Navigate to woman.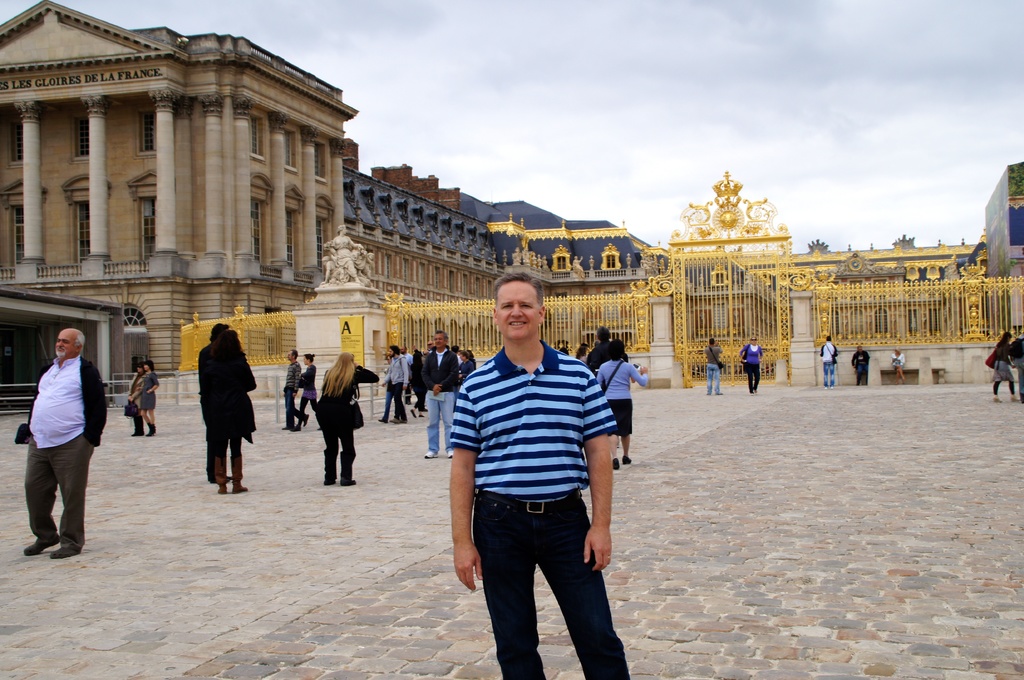
Navigation target: {"x1": 592, "y1": 335, "x2": 646, "y2": 469}.
